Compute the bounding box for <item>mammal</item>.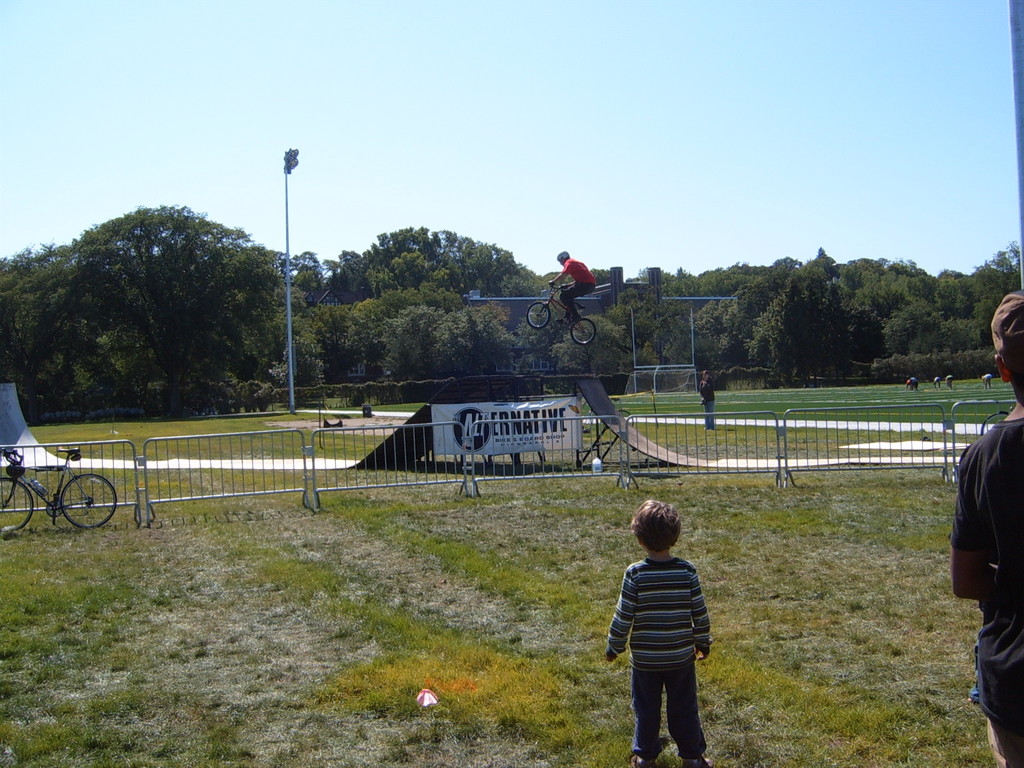
select_region(982, 372, 995, 389).
